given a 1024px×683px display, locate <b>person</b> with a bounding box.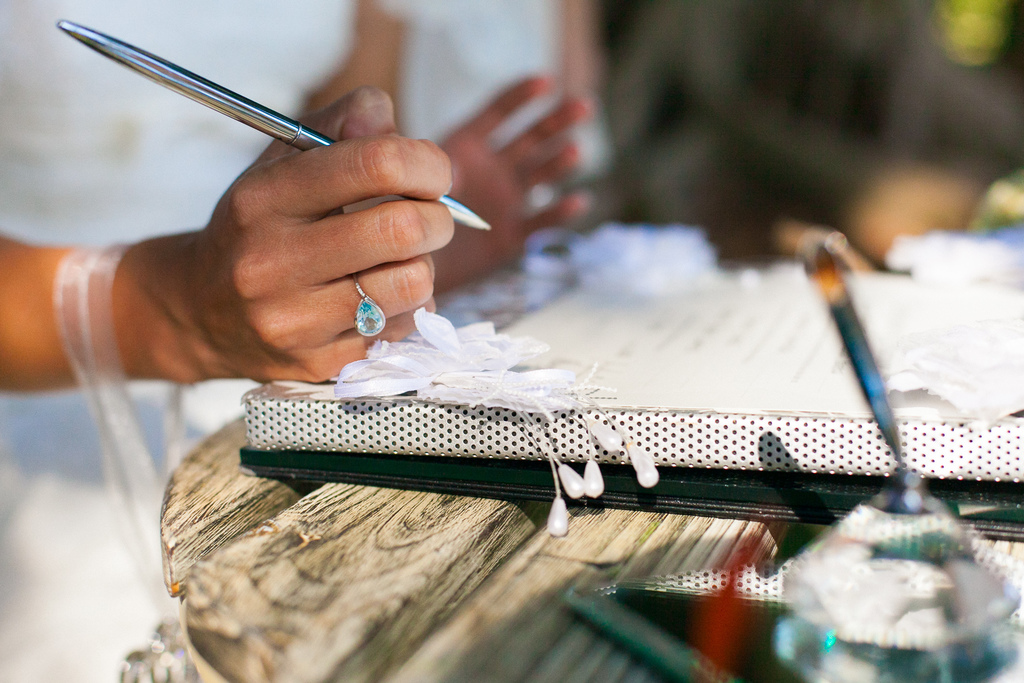
Located: 0,0,595,682.
